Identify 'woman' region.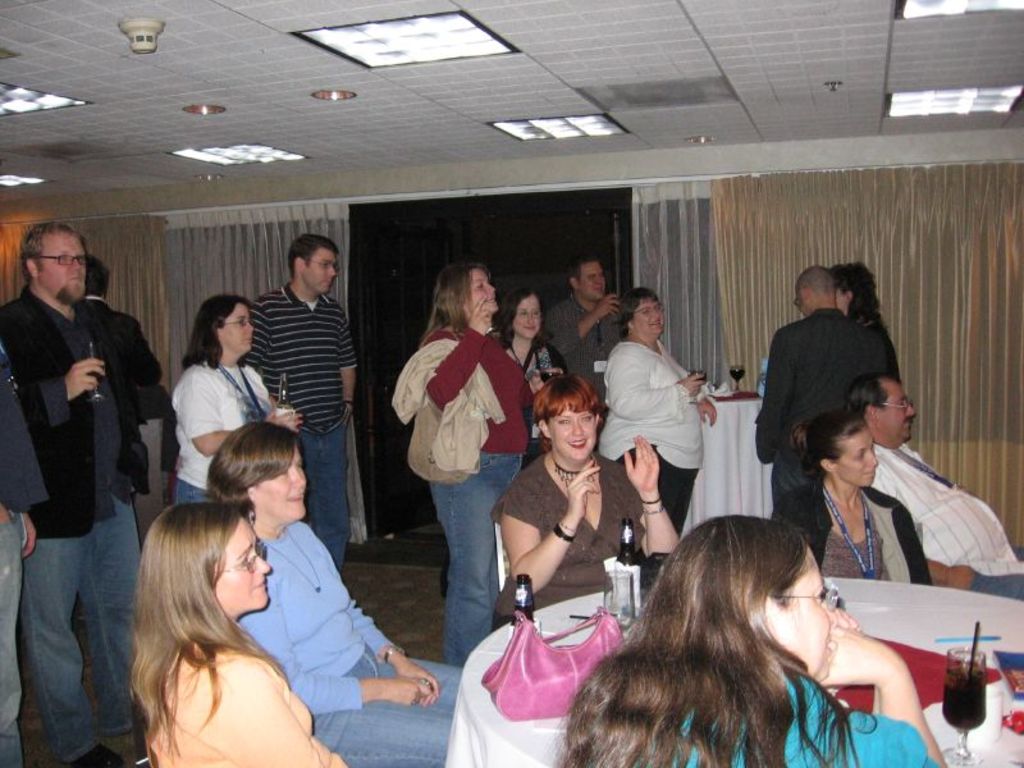
Region: pyautogui.locateOnScreen(492, 357, 686, 632).
